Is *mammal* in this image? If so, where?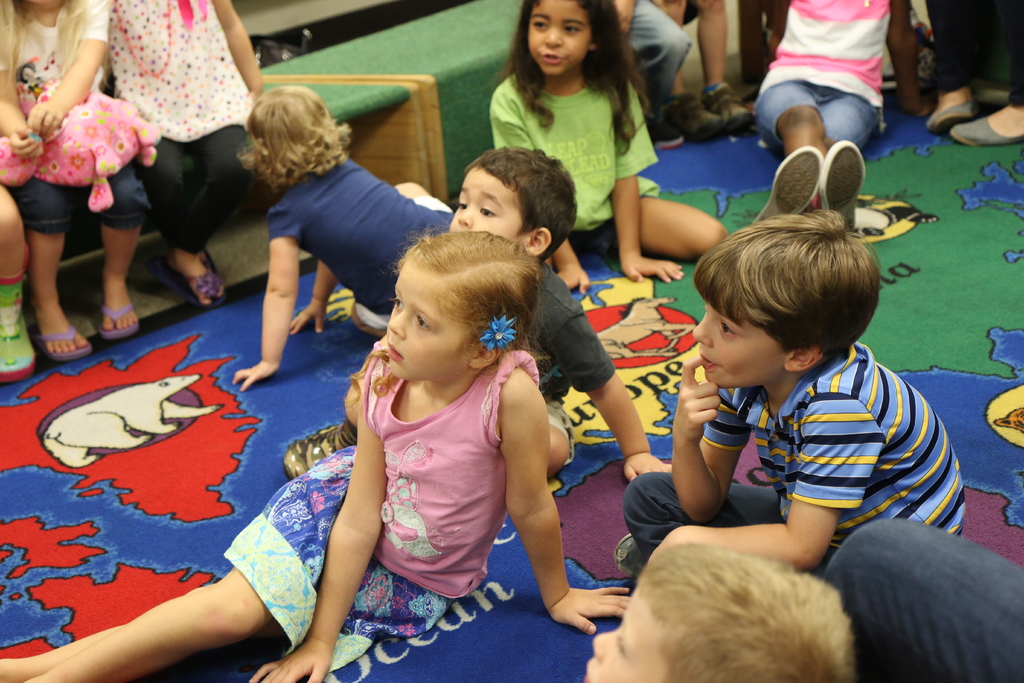
Yes, at 0/222/635/682.
